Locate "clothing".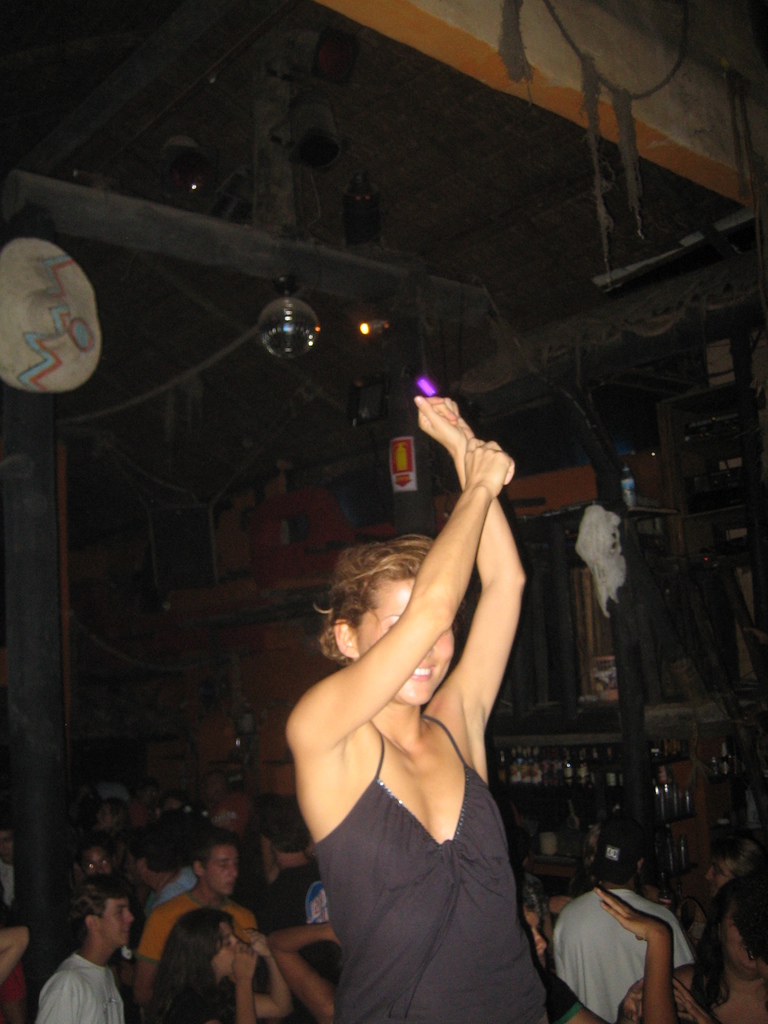
Bounding box: locate(555, 888, 693, 1015).
